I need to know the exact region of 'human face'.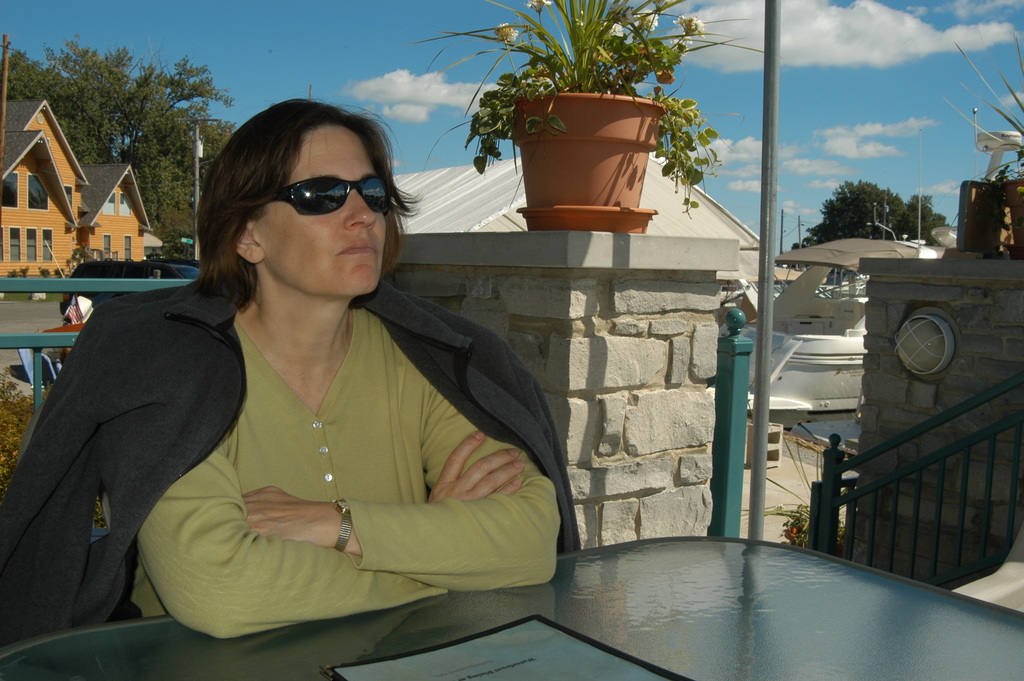
Region: crop(251, 126, 390, 297).
